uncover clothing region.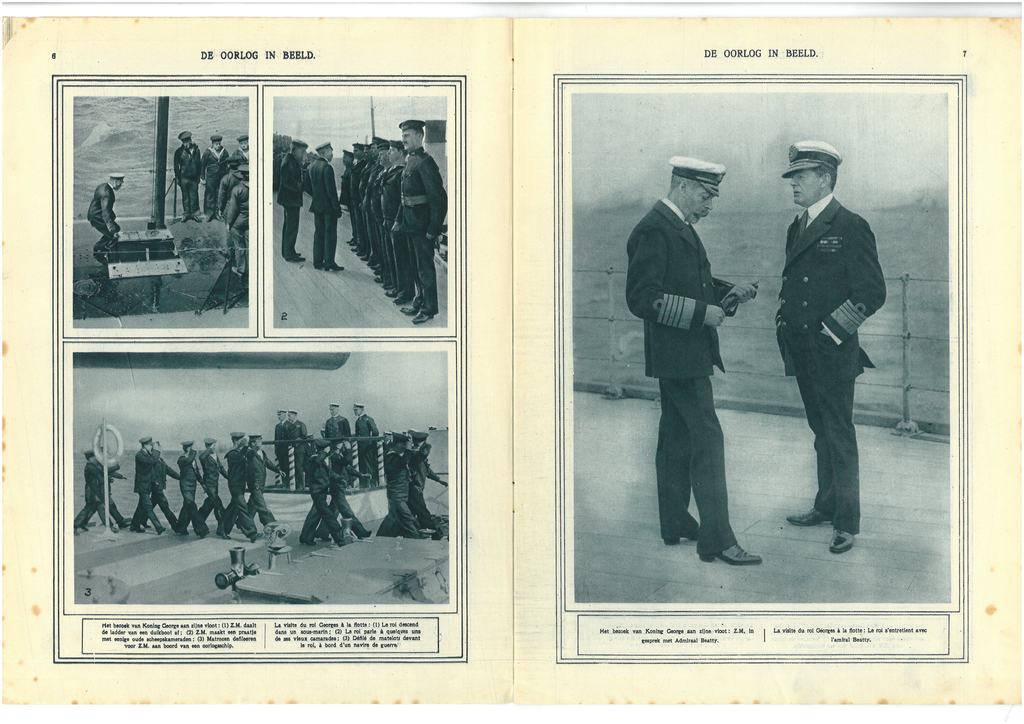
Uncovered: x1=225, y1=186, x2=249, y2=273.
